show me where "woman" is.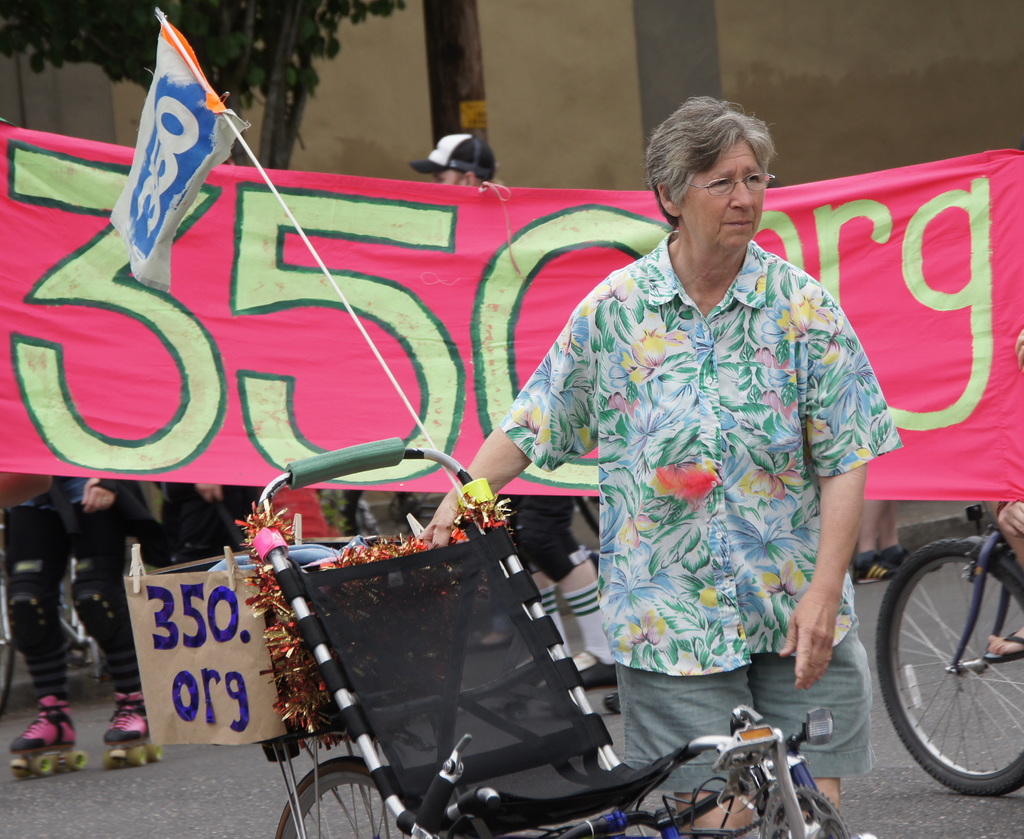
"woman" is at l=456, t=114, r=904, b=809.
